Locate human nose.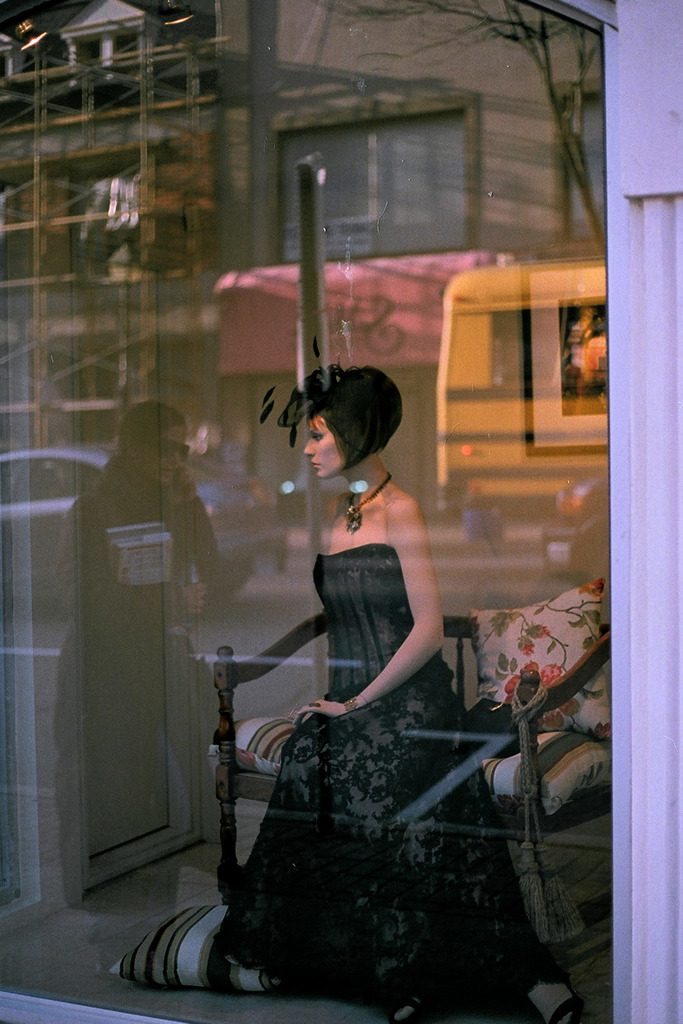
Bounding box: (left=303, top=438, right=313, bottom=454).
